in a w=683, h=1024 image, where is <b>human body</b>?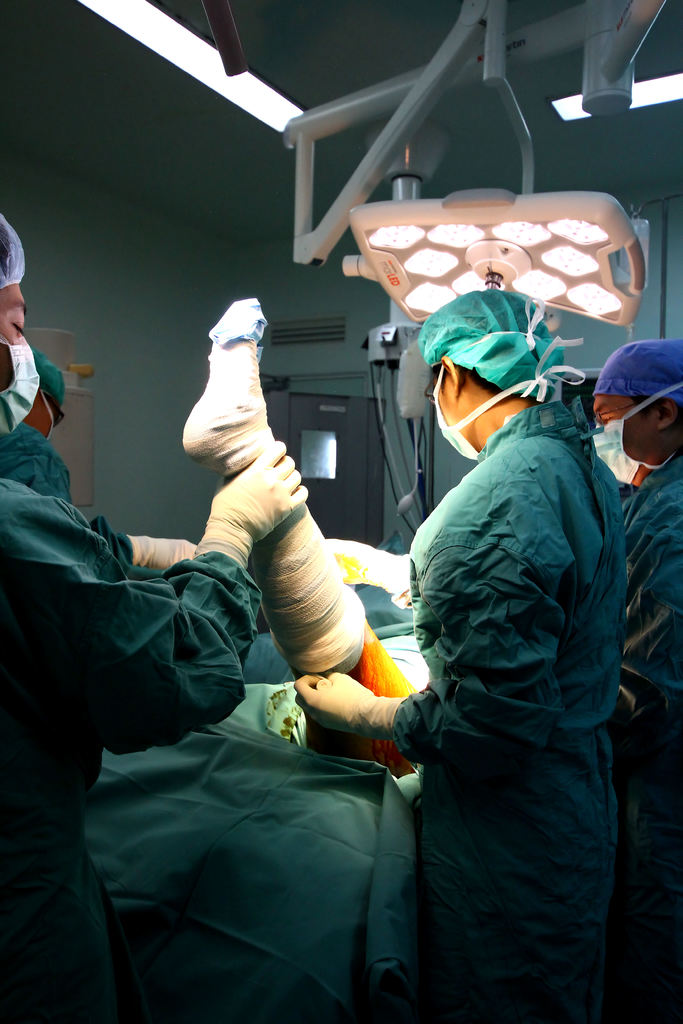
x1=610 y1=340 x2=682 y2=1023.
